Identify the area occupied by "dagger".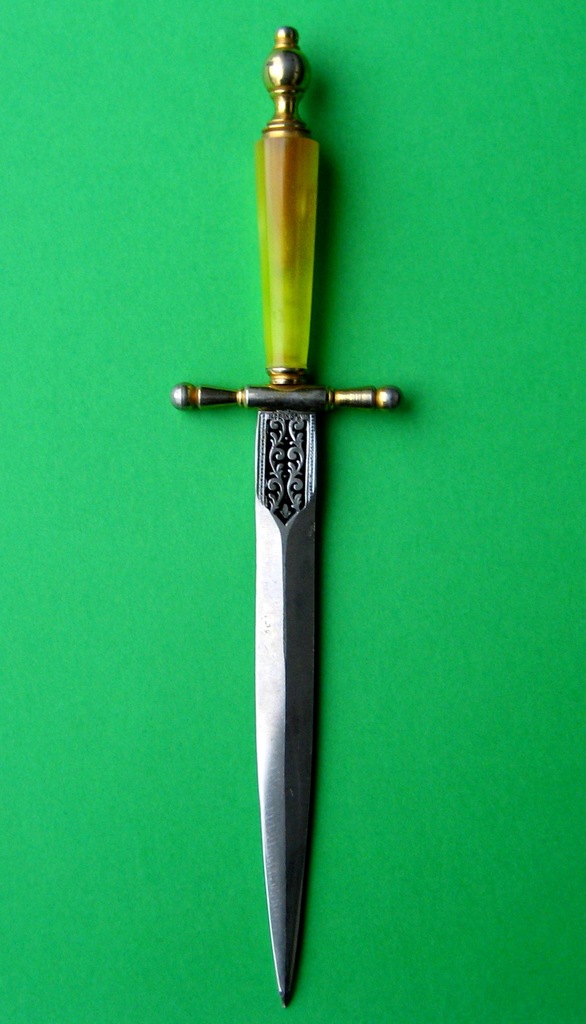
Area: [left=174, top=29, right=402, bottom=1012].
